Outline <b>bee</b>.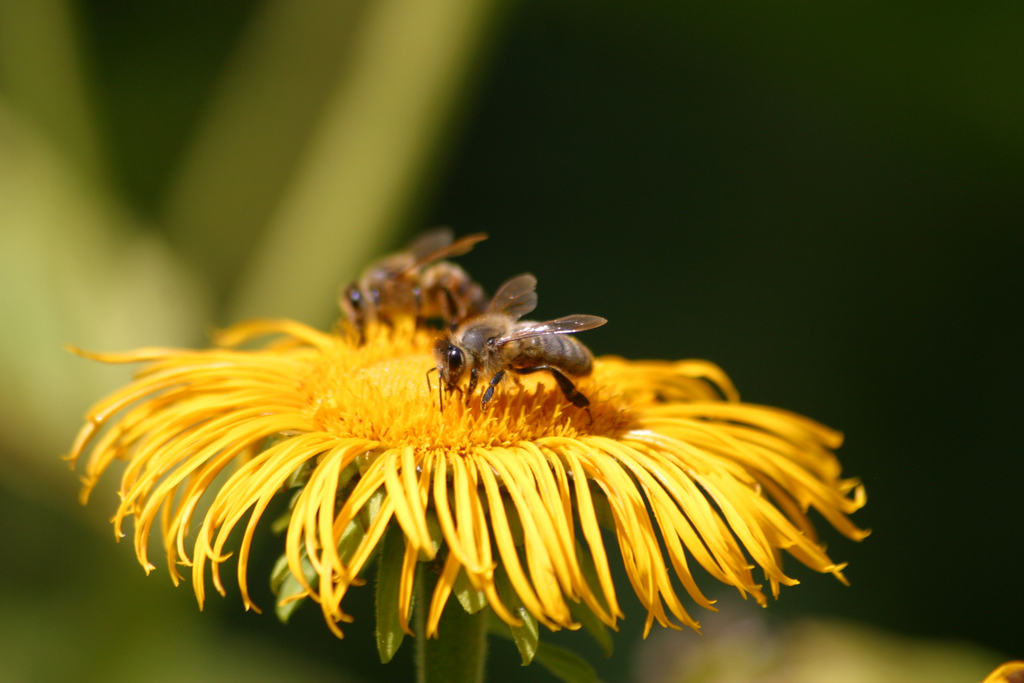
Outline: x1=396 y1=277 x2=607 y2=438.
